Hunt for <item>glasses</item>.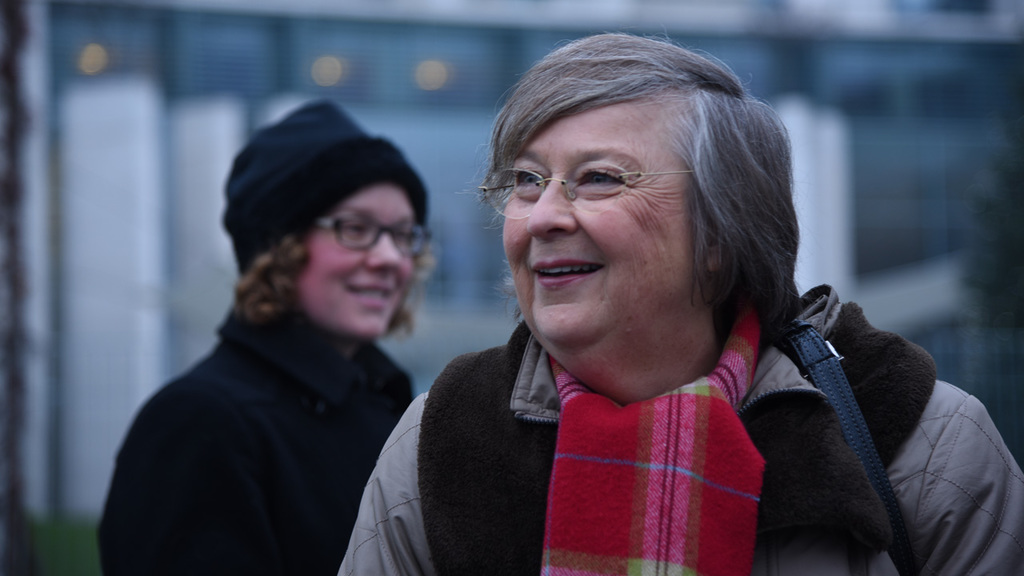
Hunted down at left=488, top=146, right=706, bottom=207.
